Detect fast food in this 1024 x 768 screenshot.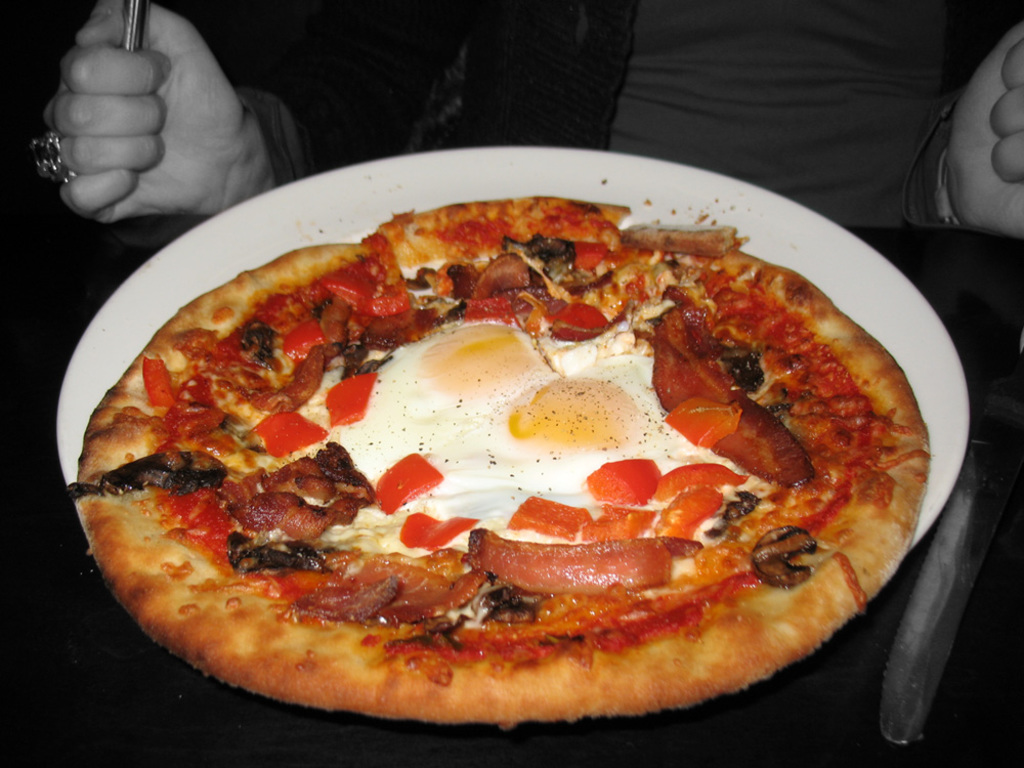
Detection: pyautogui.locateOnScreen(52, 167, 957, 712).
